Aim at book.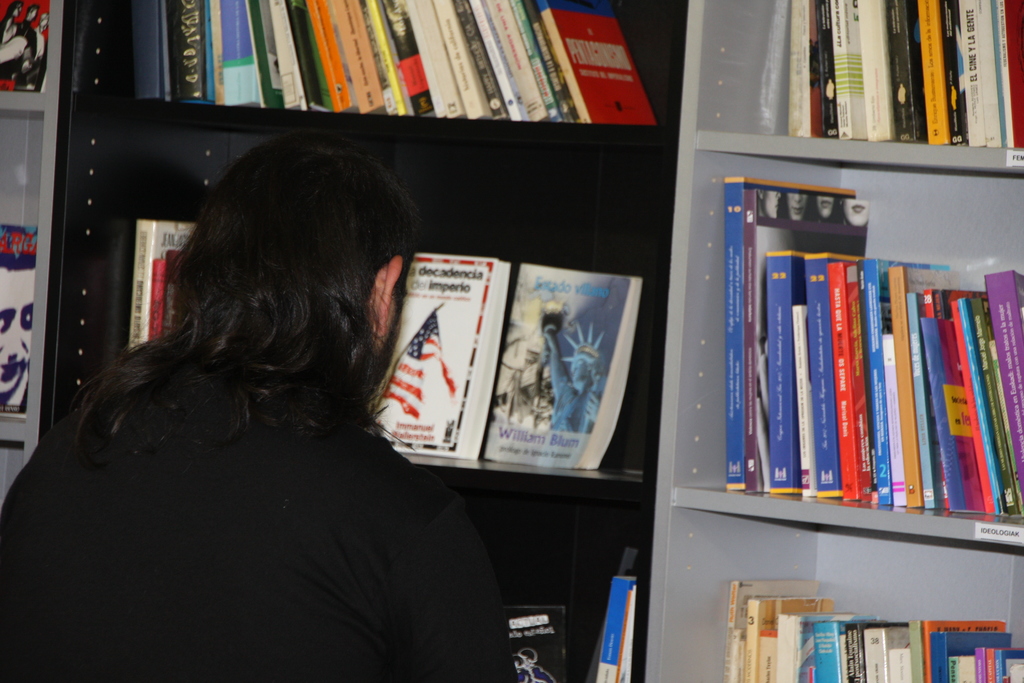
Aimed at 0,228,43,415.
